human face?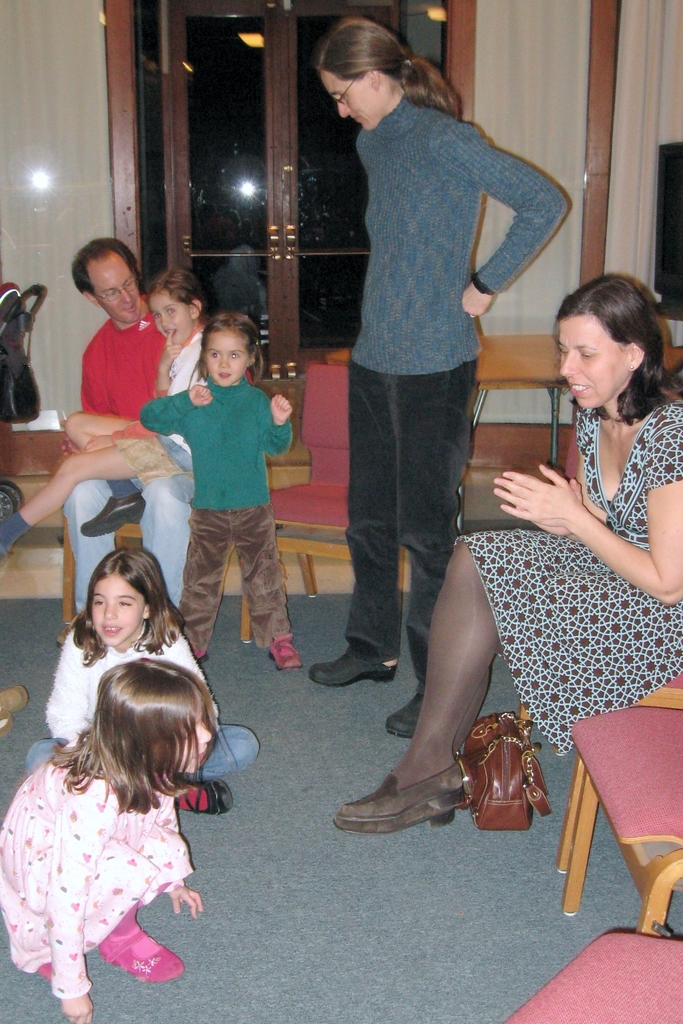
x1=88 y1=570 x2=142 y2=645
